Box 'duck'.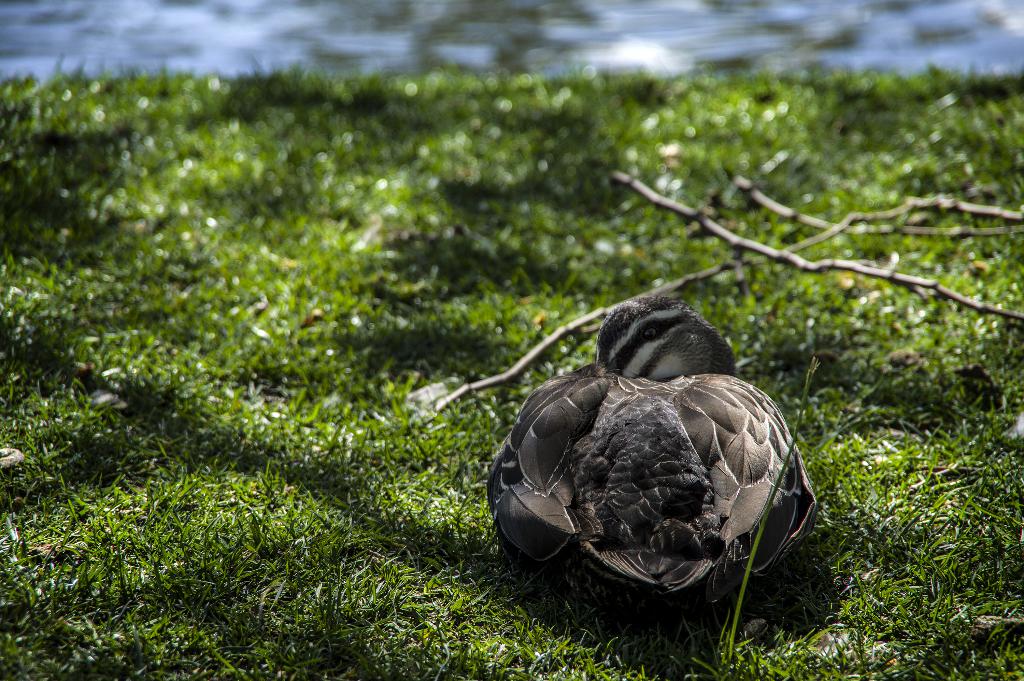
box=[510, 266, 817, 612].
